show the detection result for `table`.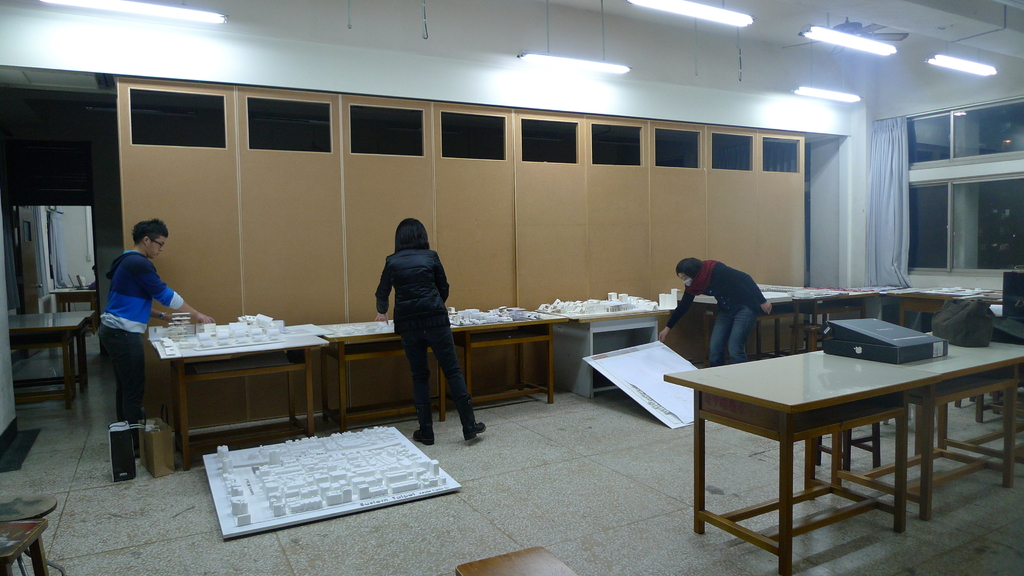
{"left": 660, "top": 348, "right": 939, "bottom": 575}.
